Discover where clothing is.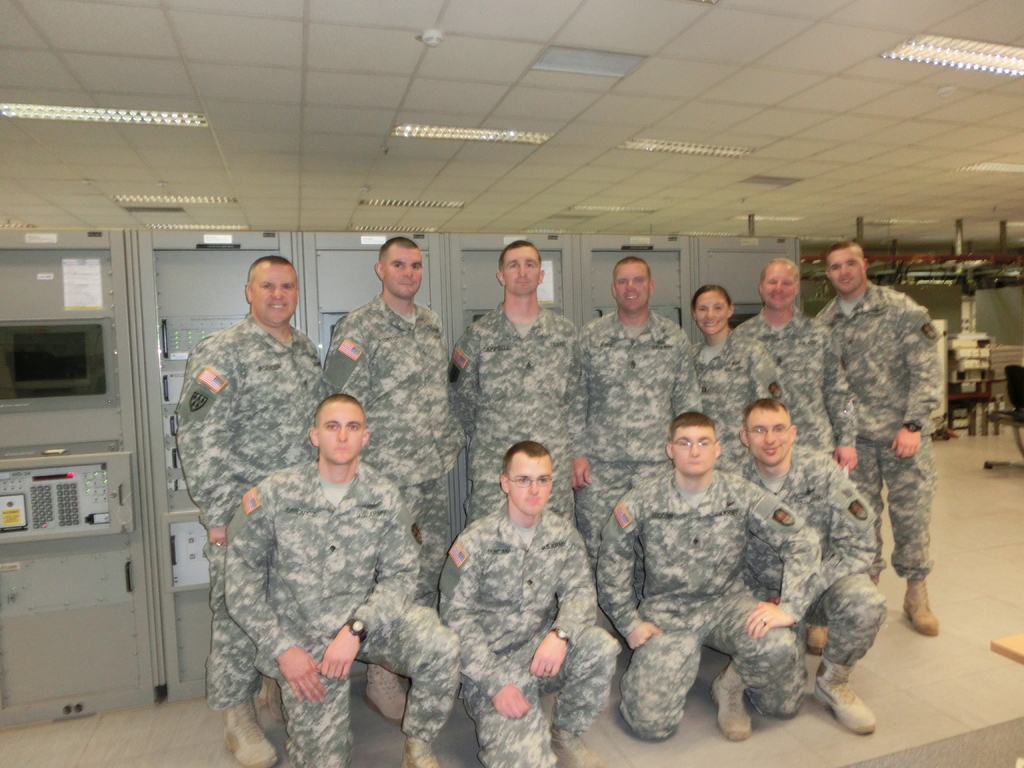
Discovered at bbox=[222, 456, 480, 767].
